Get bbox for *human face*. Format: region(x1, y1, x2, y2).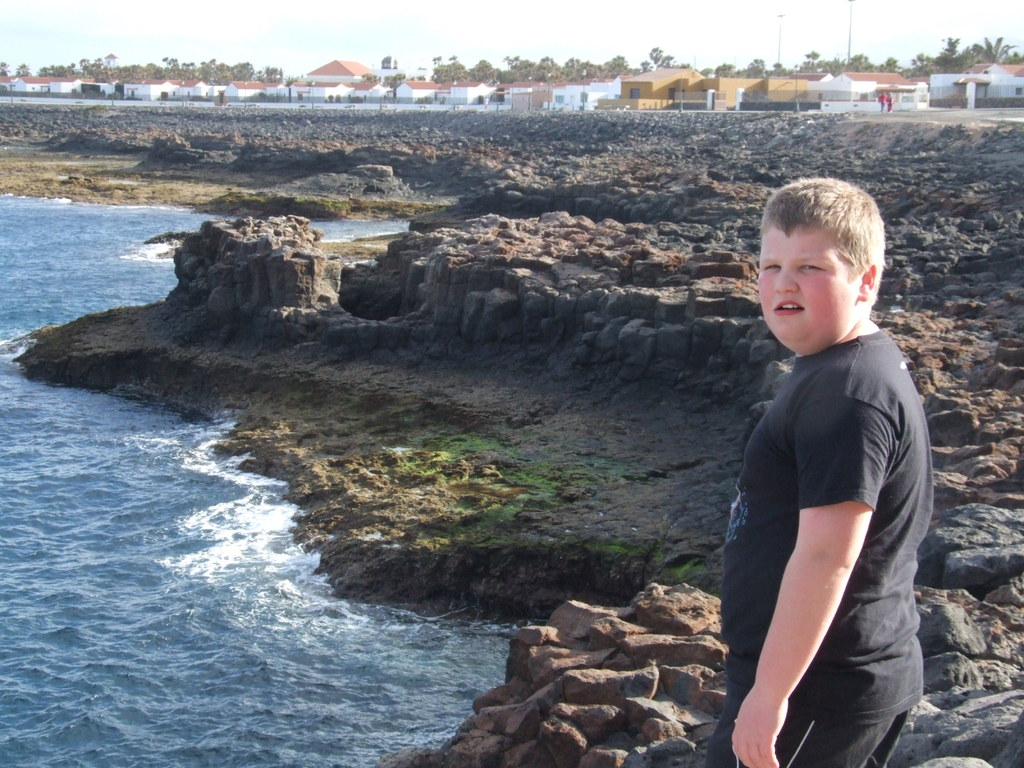
region(753, 219, 861, 353).
